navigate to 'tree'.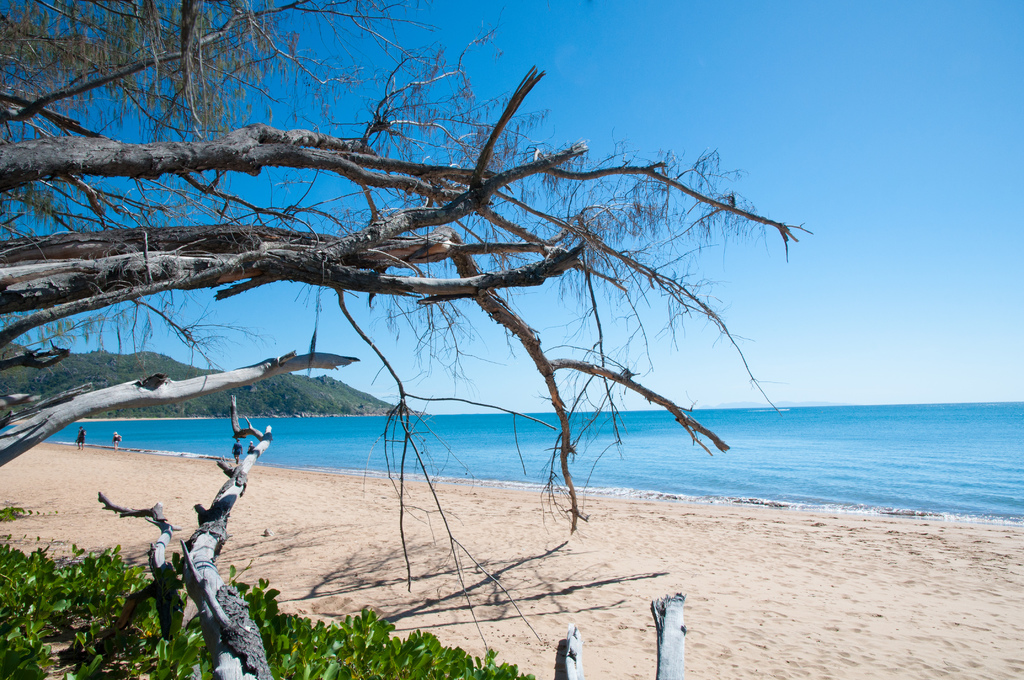
Navigation target: <box>0,0,814,656</box>.
